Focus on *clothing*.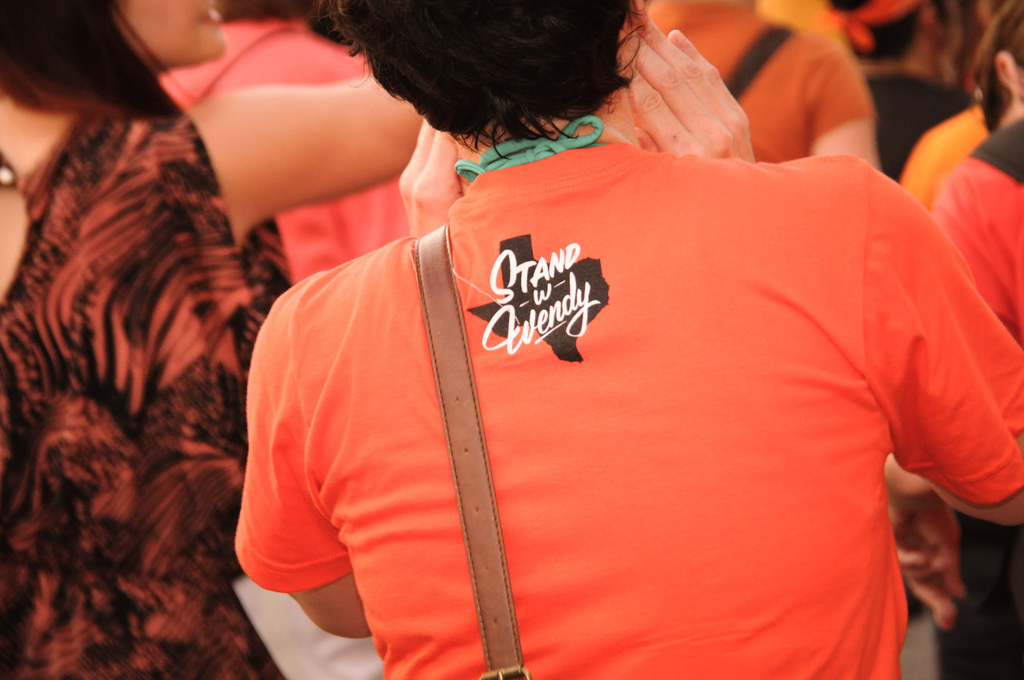
Focused at (left=648, top=0, right=872, bottom=161).
